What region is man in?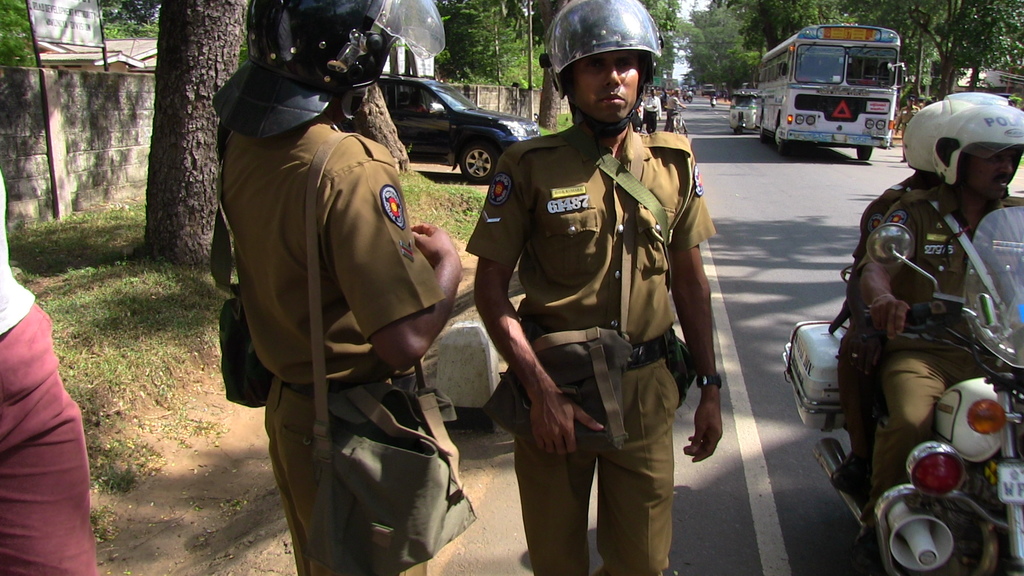
<region>195, 10, 480, 575</region>.
